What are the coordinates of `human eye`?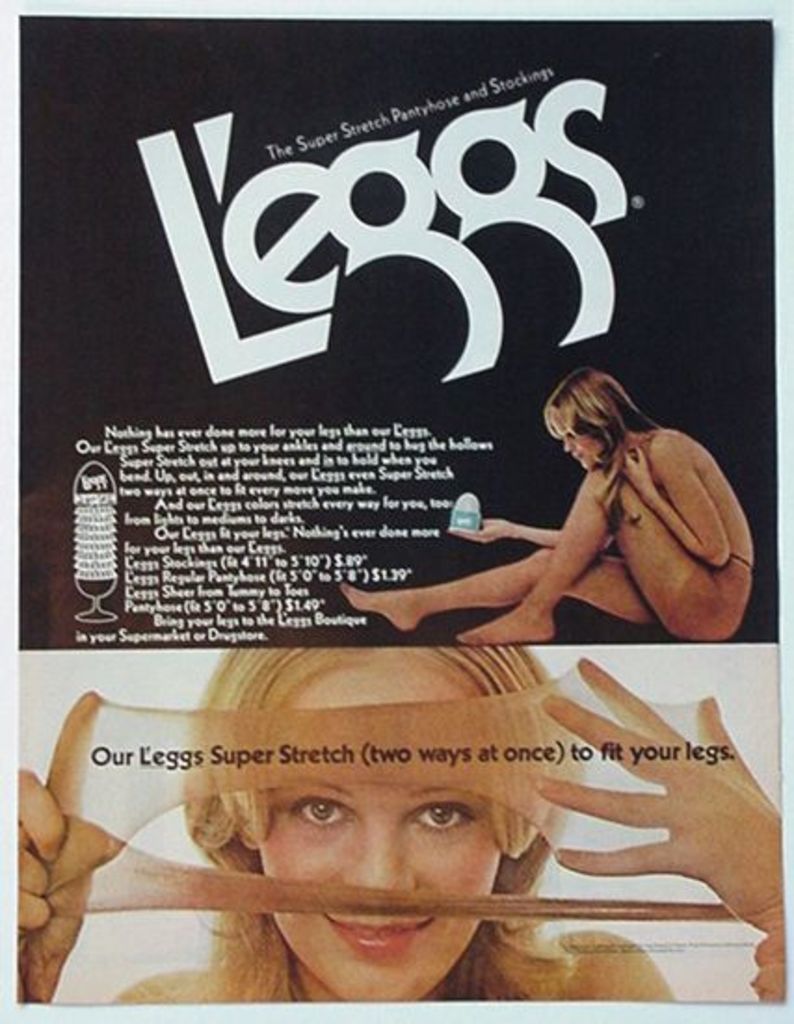
left=413, top=801, right=469, bottom=827.
